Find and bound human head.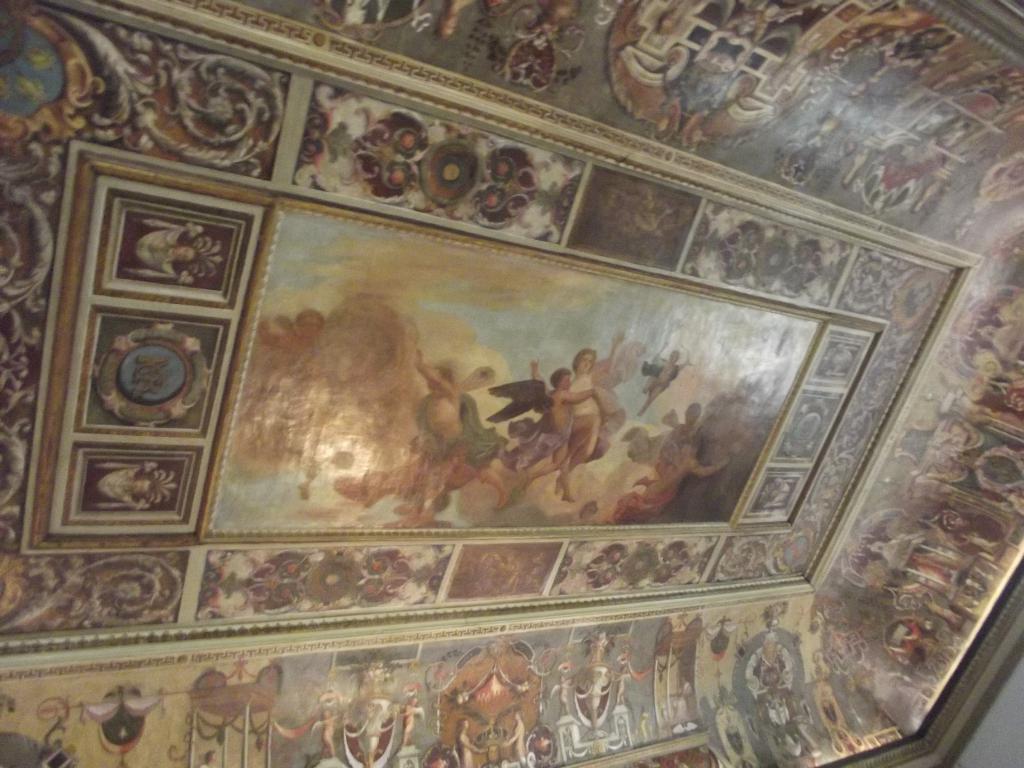
Bound: 573/346/598/371.
